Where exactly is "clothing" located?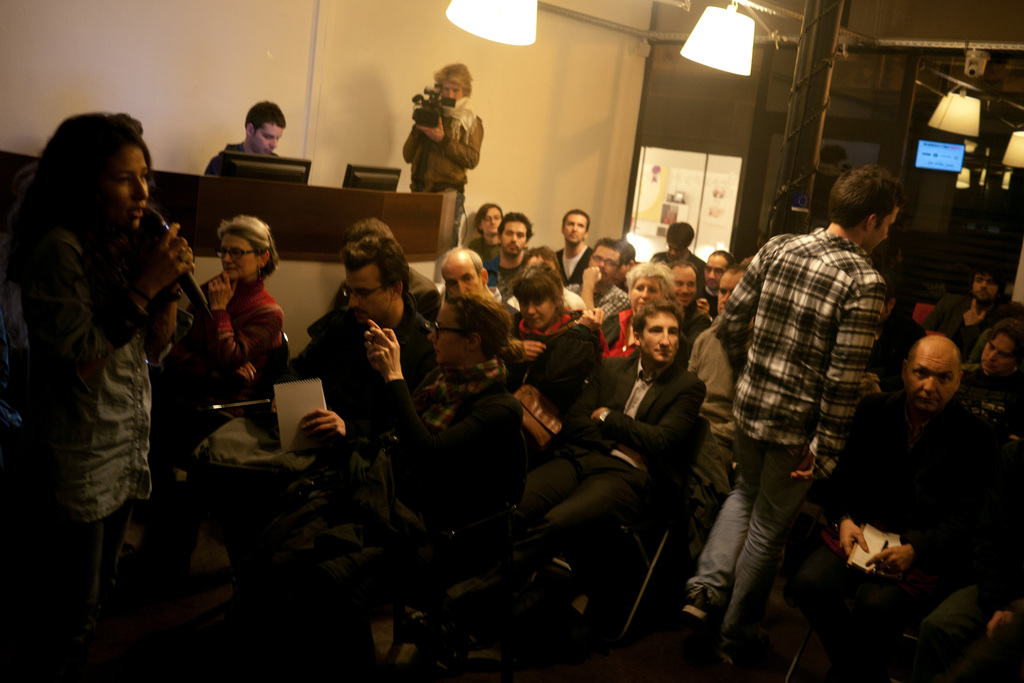
Its bounding box is box(513, 309, 595, 391).
